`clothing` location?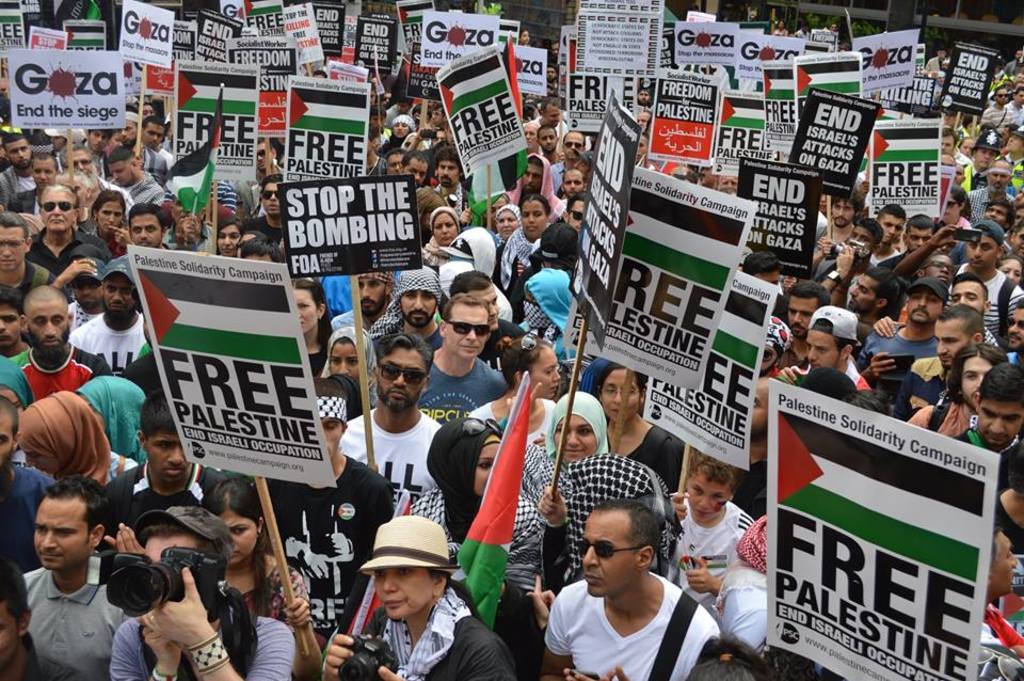
box(499, 234, 549, 315)
